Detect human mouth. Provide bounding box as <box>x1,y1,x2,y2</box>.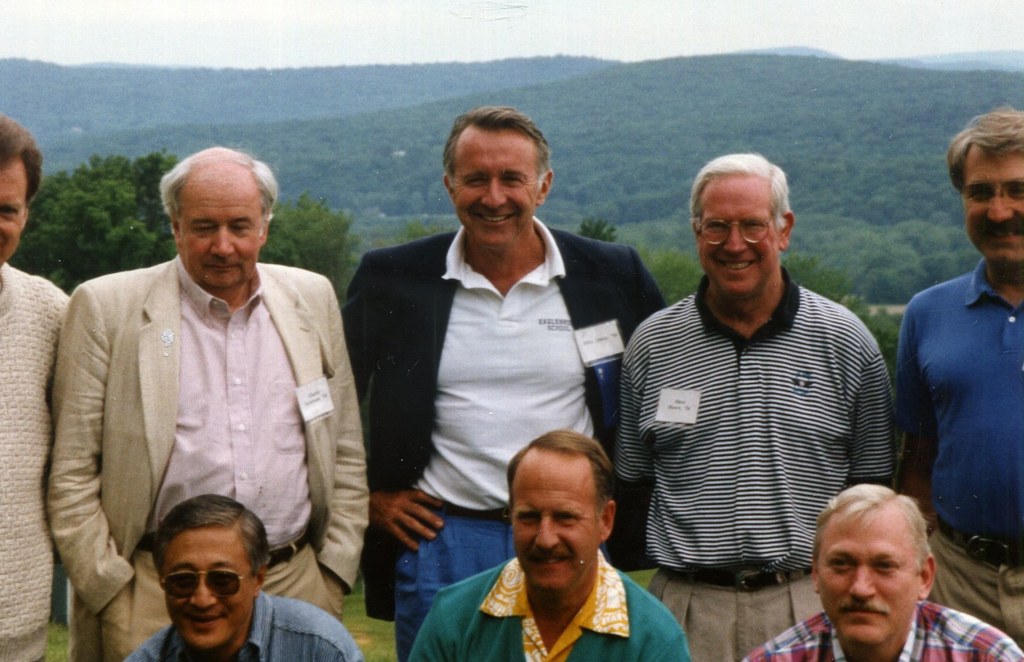
<box>531,547,575,571</box>.
